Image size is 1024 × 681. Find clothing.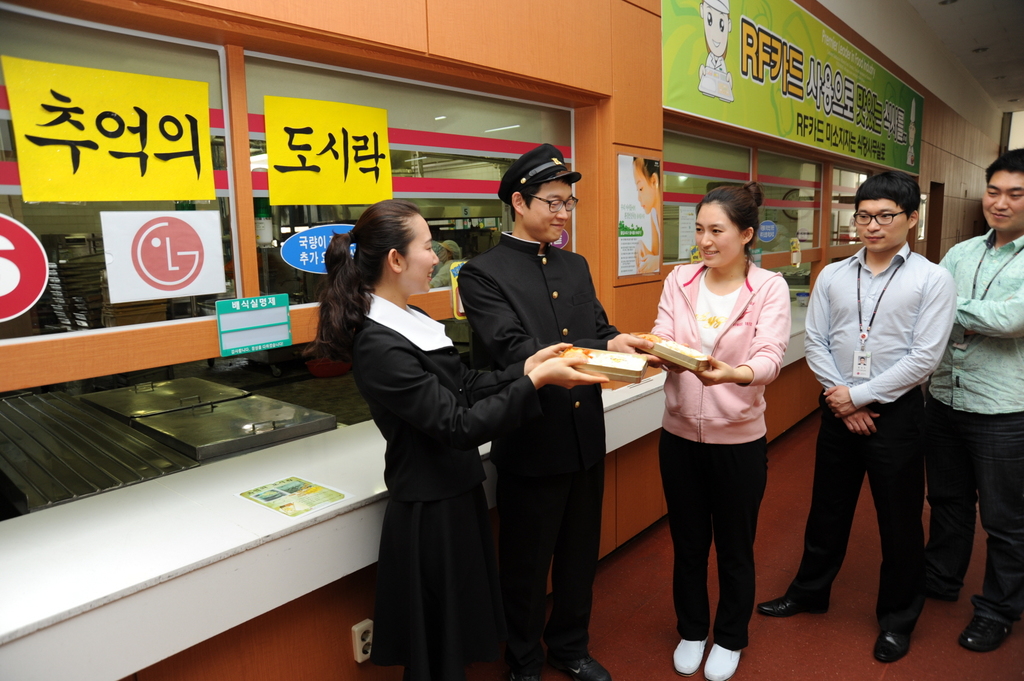
box=[915, 225, 1023, 620].
